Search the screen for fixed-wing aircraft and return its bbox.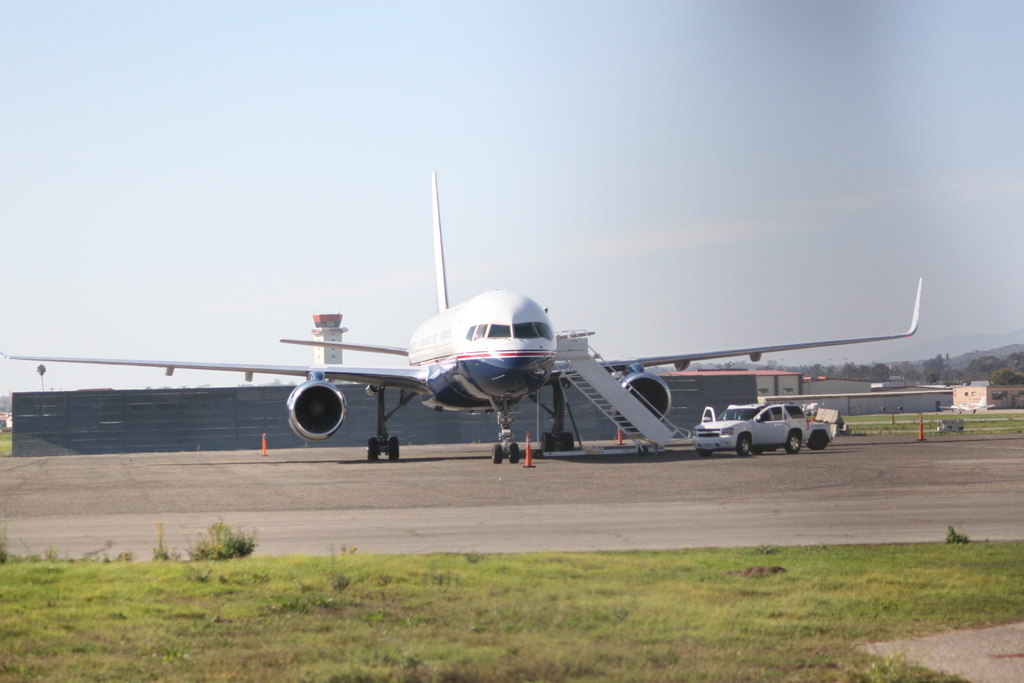
Found: rect(0, 171, 922, 461).
